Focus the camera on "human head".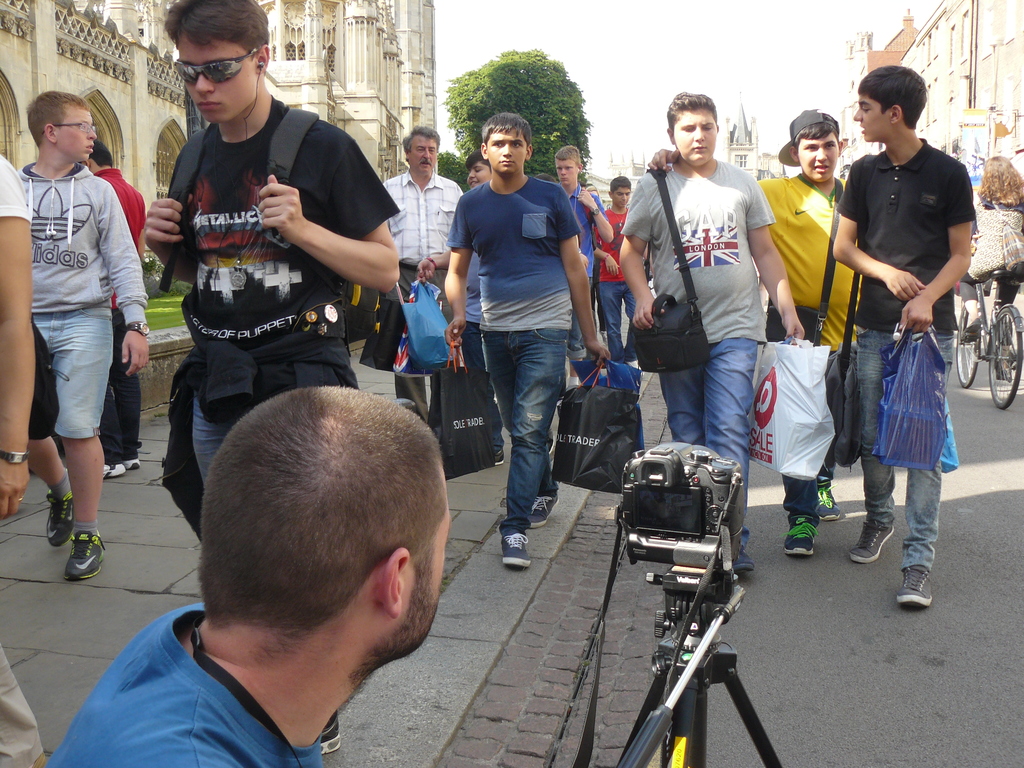
Focus region: (x1=163, y1=0, x2=268, y2=124).
